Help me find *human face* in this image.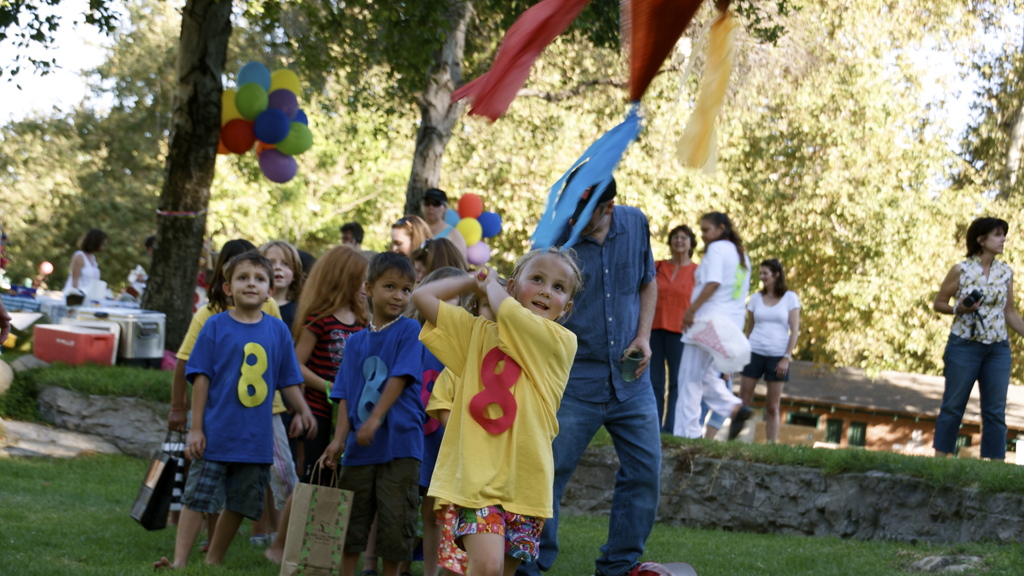
Found it: locate(986, 225, 1006, 255).
